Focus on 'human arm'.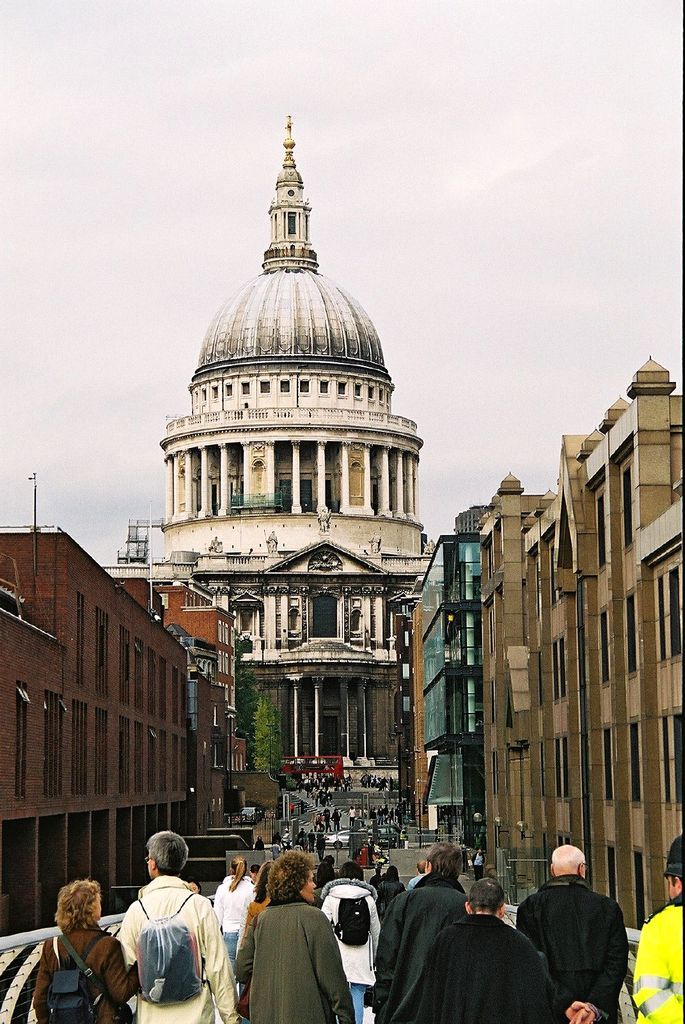
Focused at bbox=(310, 906, 356, 1023).
